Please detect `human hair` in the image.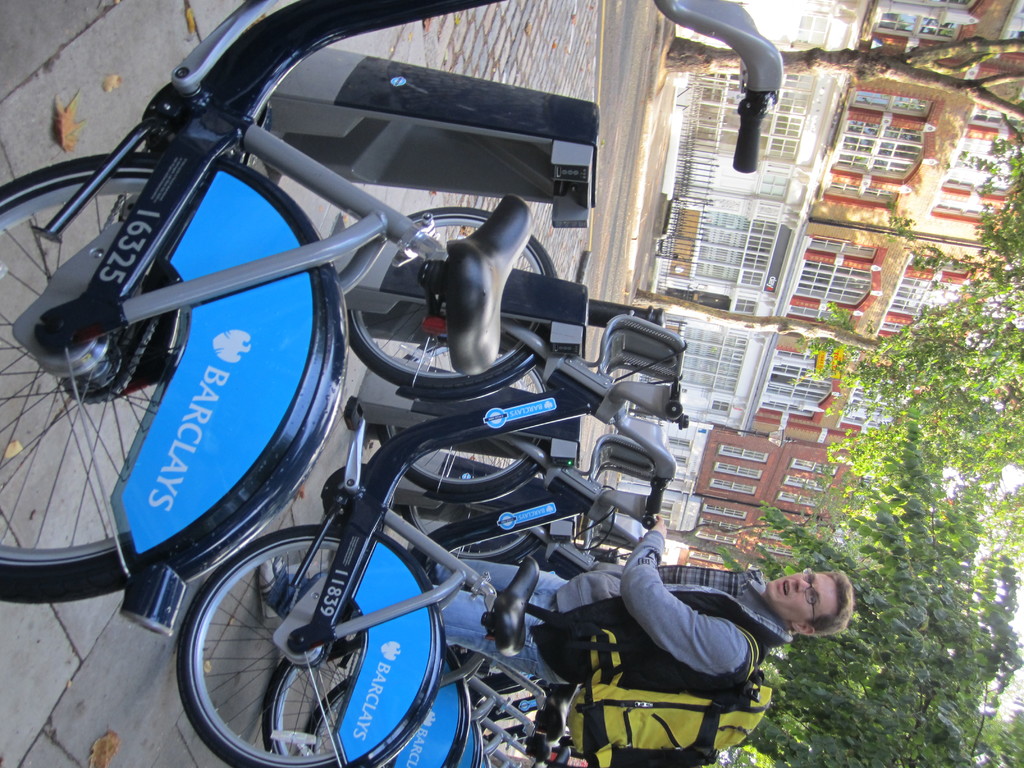
[x1=803, y1=570, x2=854, y2=638].
